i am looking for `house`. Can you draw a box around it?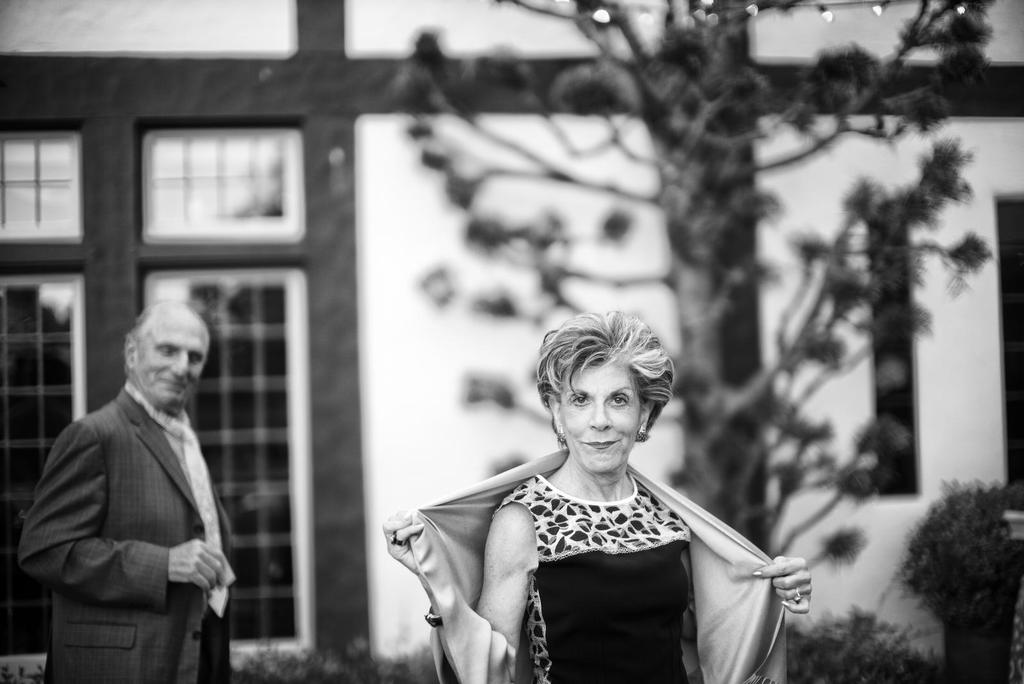
Sure, the bounding box is (left=0, top=0, right=1023, bottom=683).
